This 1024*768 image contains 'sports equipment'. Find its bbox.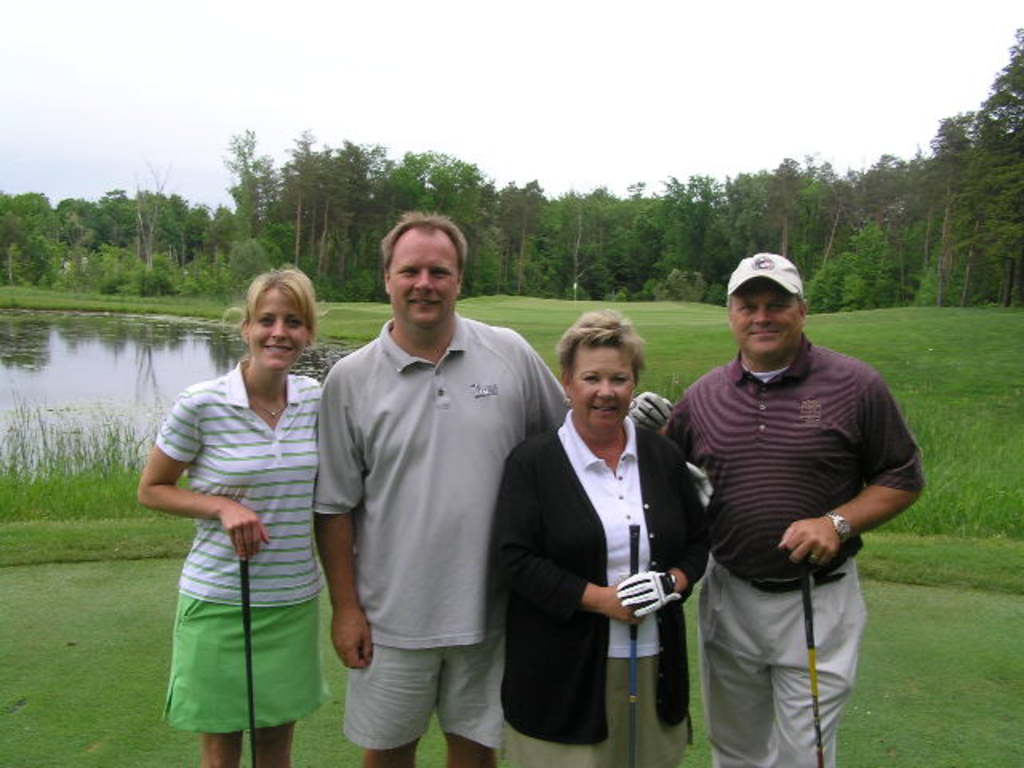
[x1=629, y1=522, x2=638, y2=765].
